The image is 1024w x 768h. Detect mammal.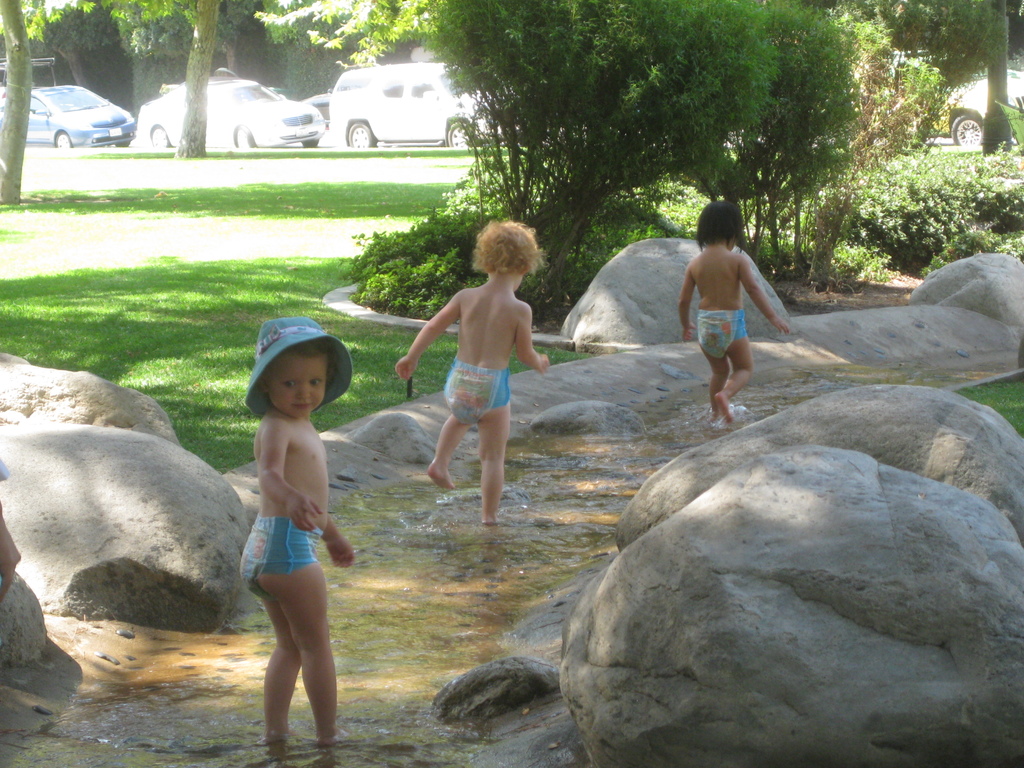
Detection: bbox=(673, 196, 790, 424).
